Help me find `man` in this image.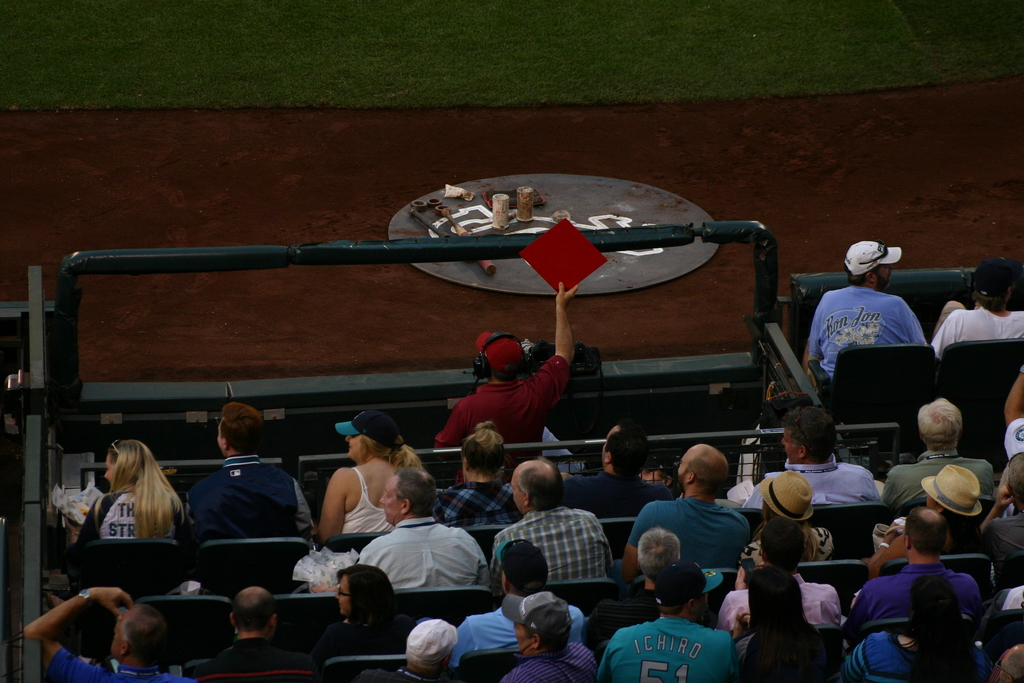
Found it: select_region(360, 473, 499, 592).
